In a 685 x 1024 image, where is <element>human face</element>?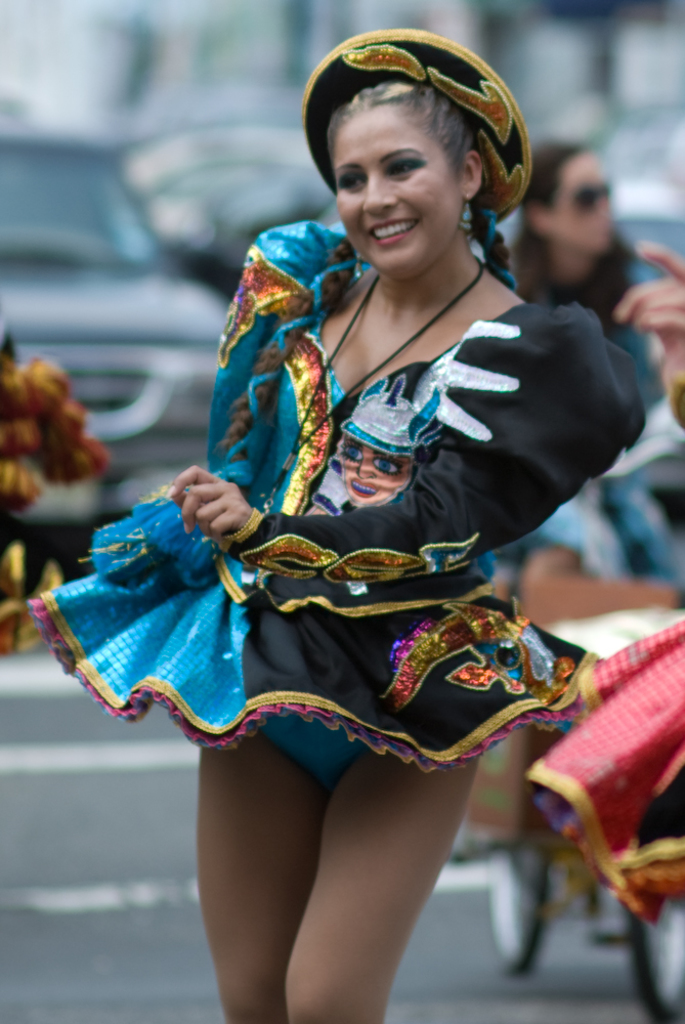
[549, 147, 622, 254].
